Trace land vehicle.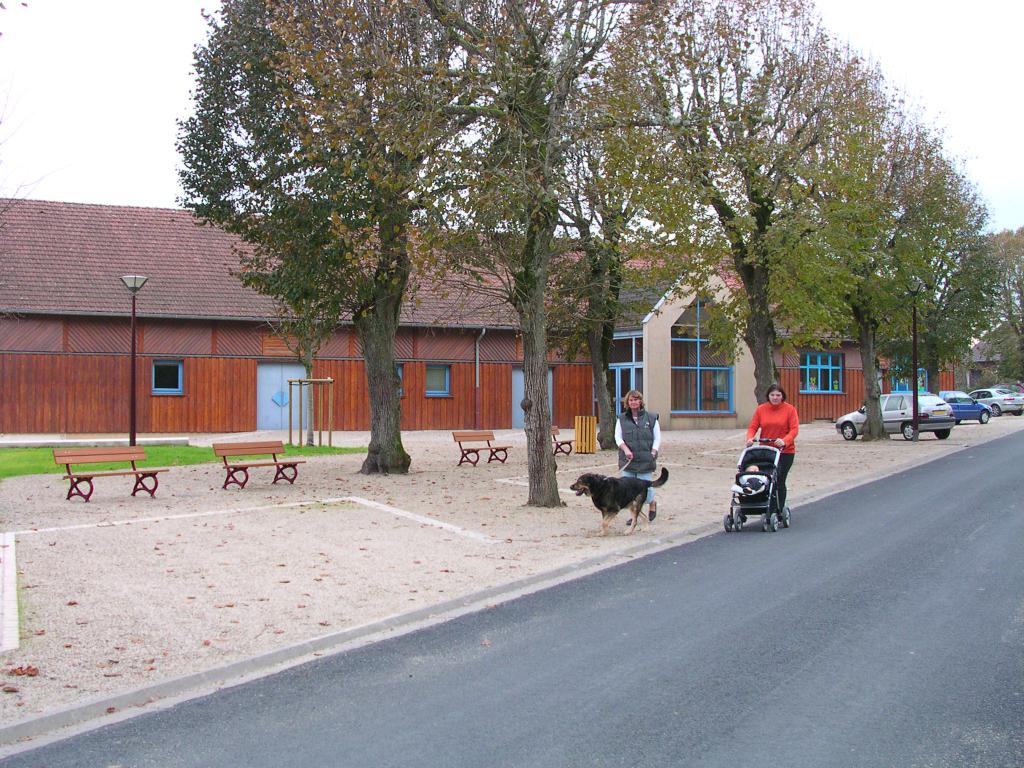
Traced to bbox(940, 388, 986, 415).
